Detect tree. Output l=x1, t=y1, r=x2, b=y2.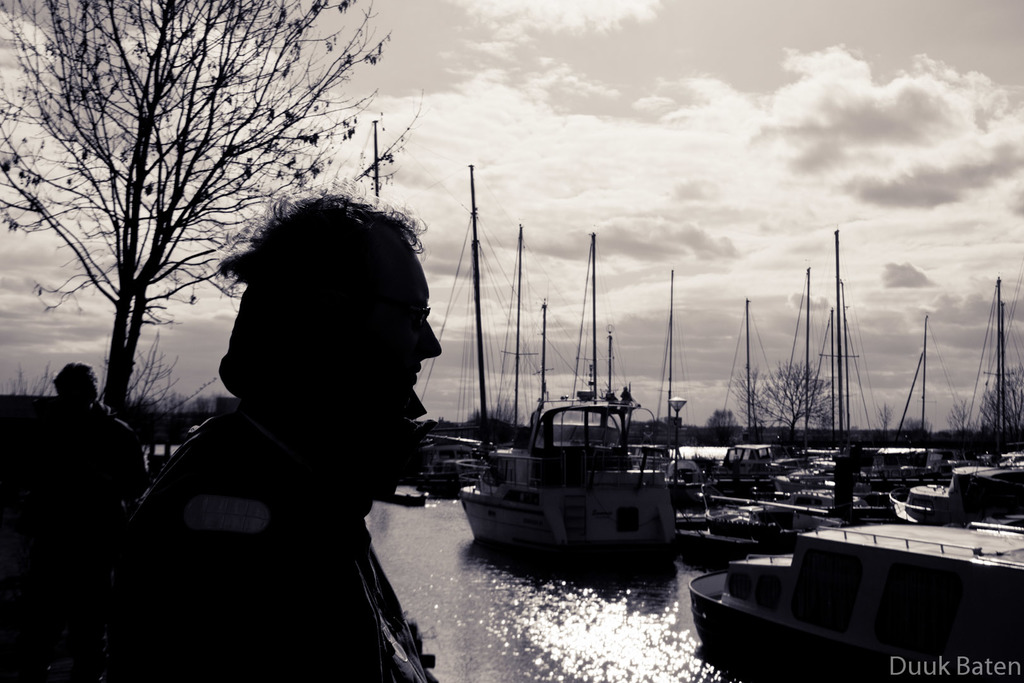
l=14, t=358, r=59, b=407.
